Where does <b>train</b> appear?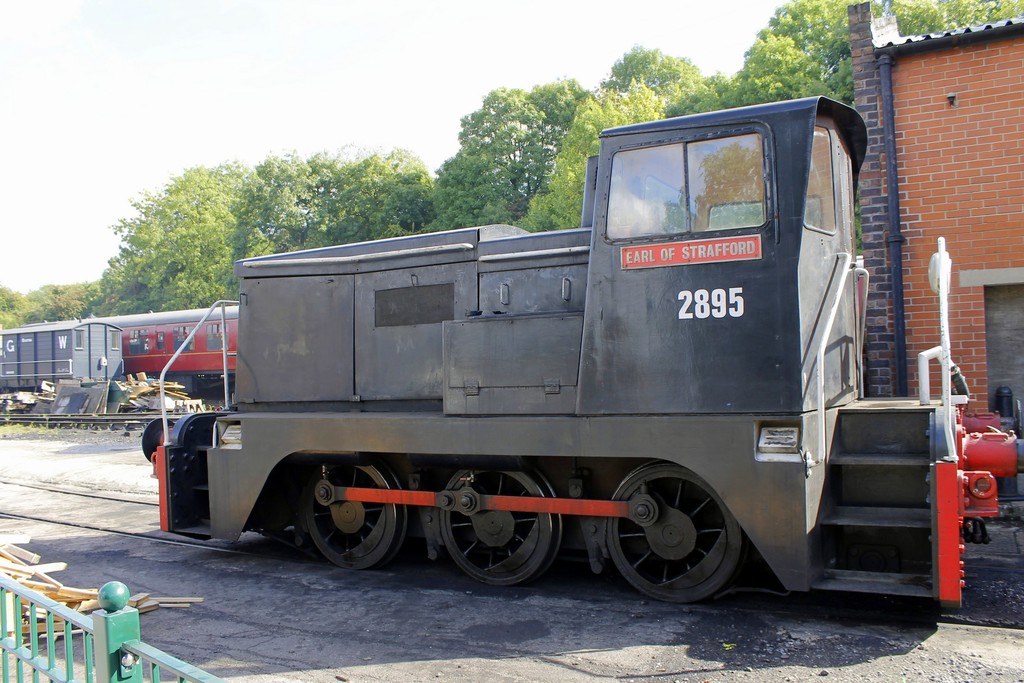
Appears at [left=0, top=322, right=125, bottom=391].
